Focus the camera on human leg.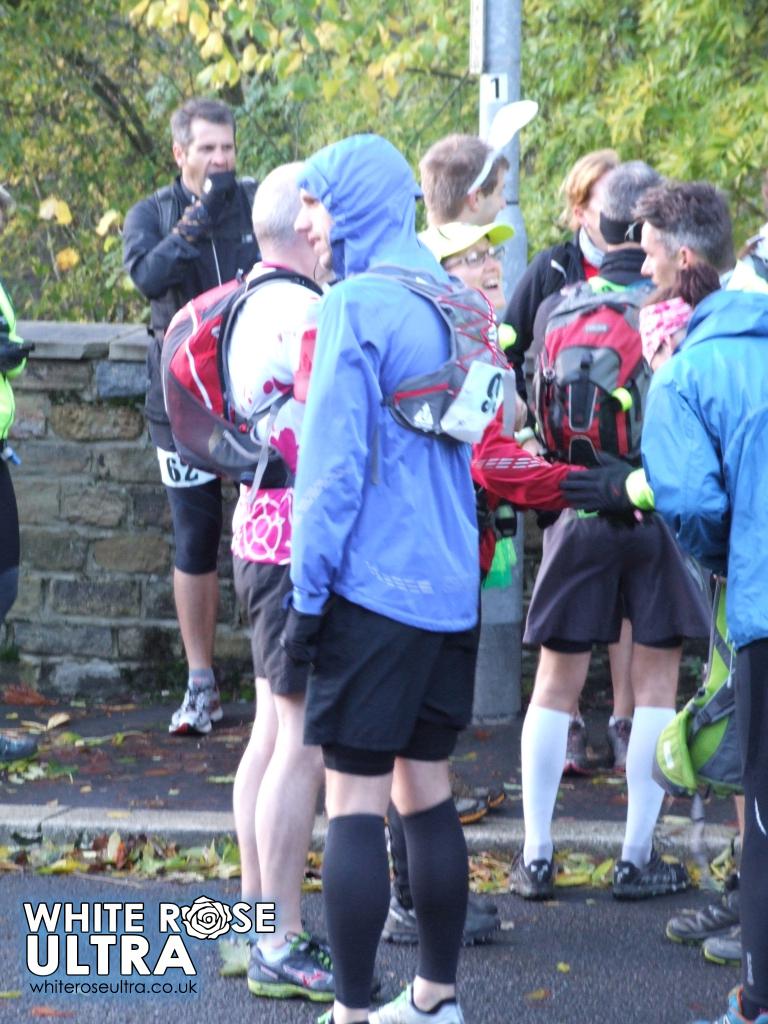
Focus region: BBox(314, 605, 401, 1023).
